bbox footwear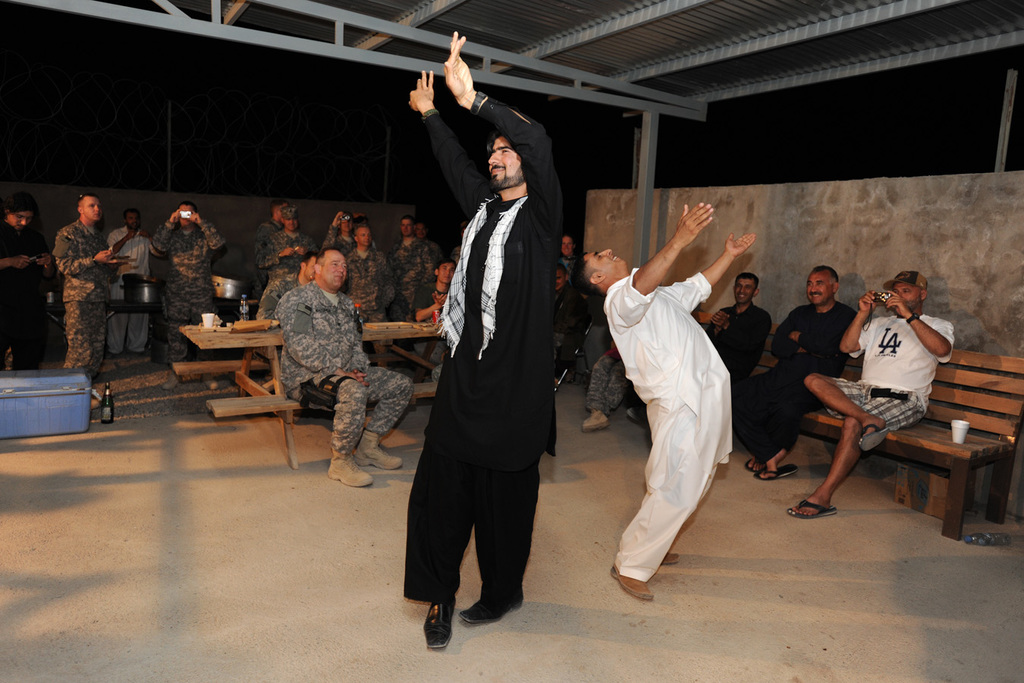
456, 601, 505, 626
